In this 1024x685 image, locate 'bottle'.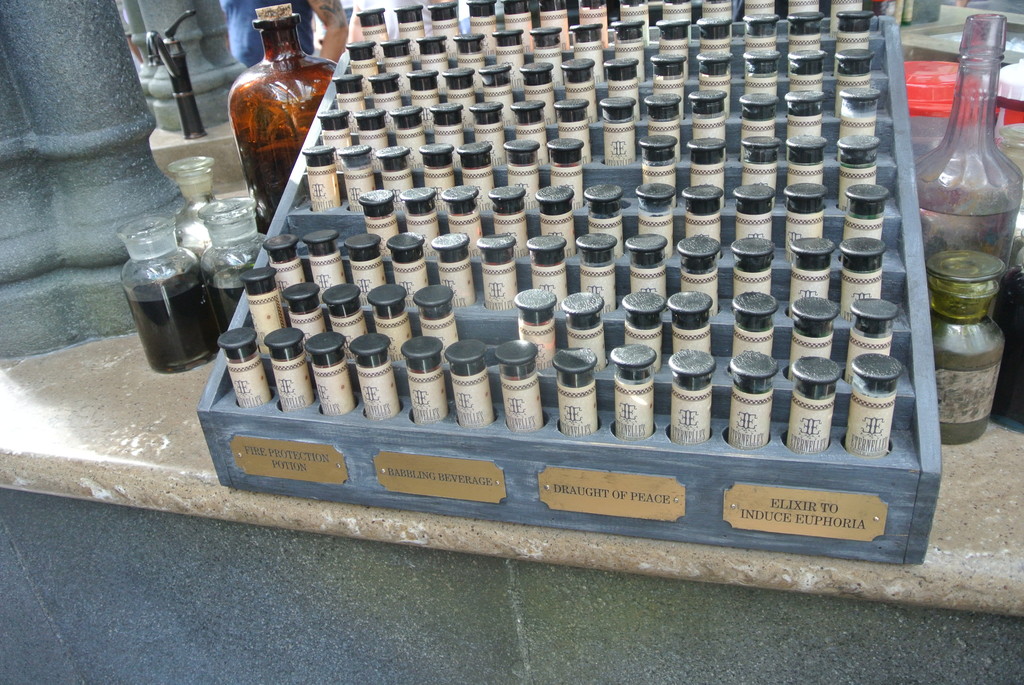
Bounding box: [x1=917, y1=13, x2=1023, y2=258].
